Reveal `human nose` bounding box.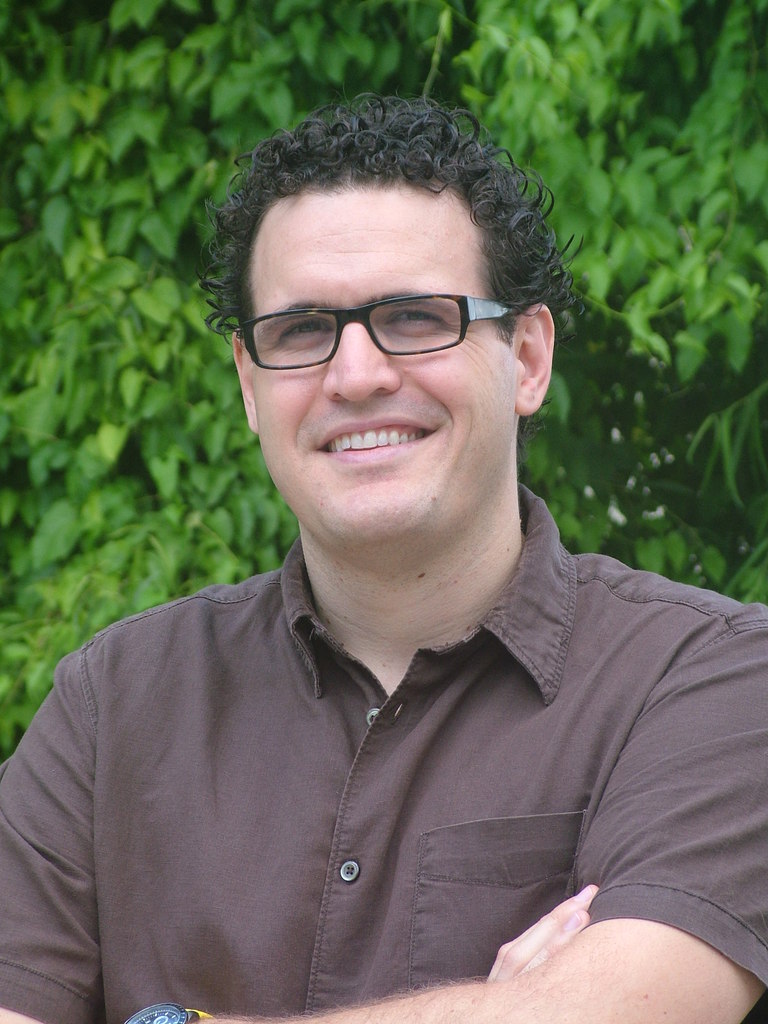
Revealed: [x1=324, y1=323, x2=404, y2=404].
